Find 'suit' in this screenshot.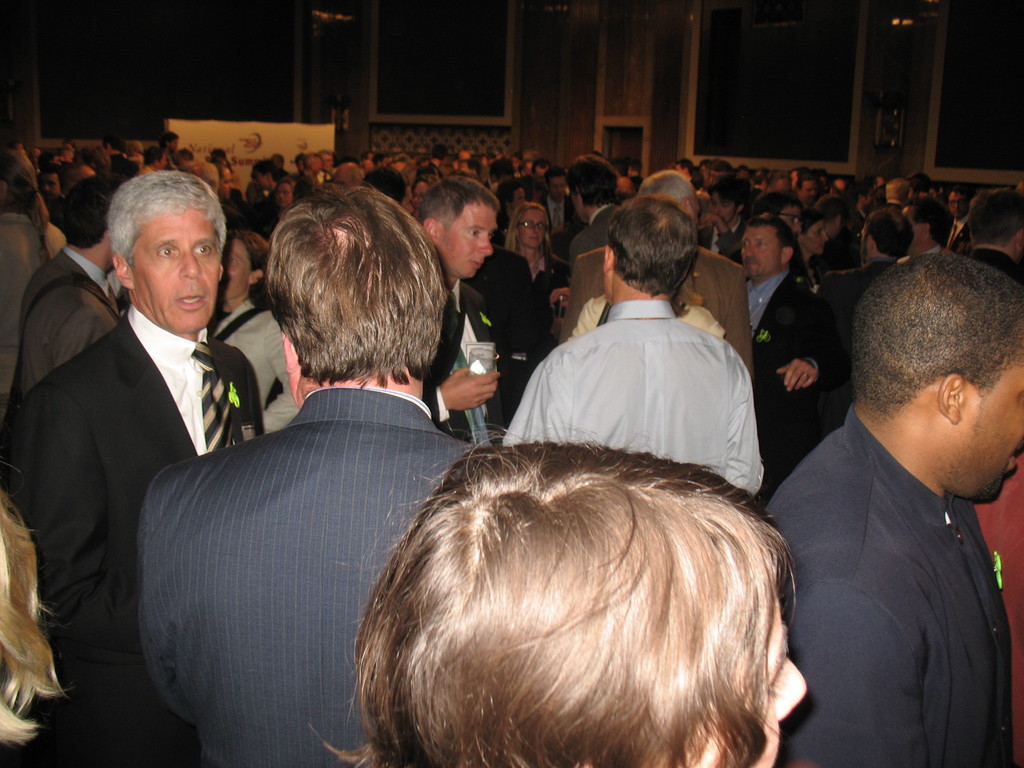
The bounding box for 'suit' is pyautogui.locateOnScreen(443, 279, 504, 454).
